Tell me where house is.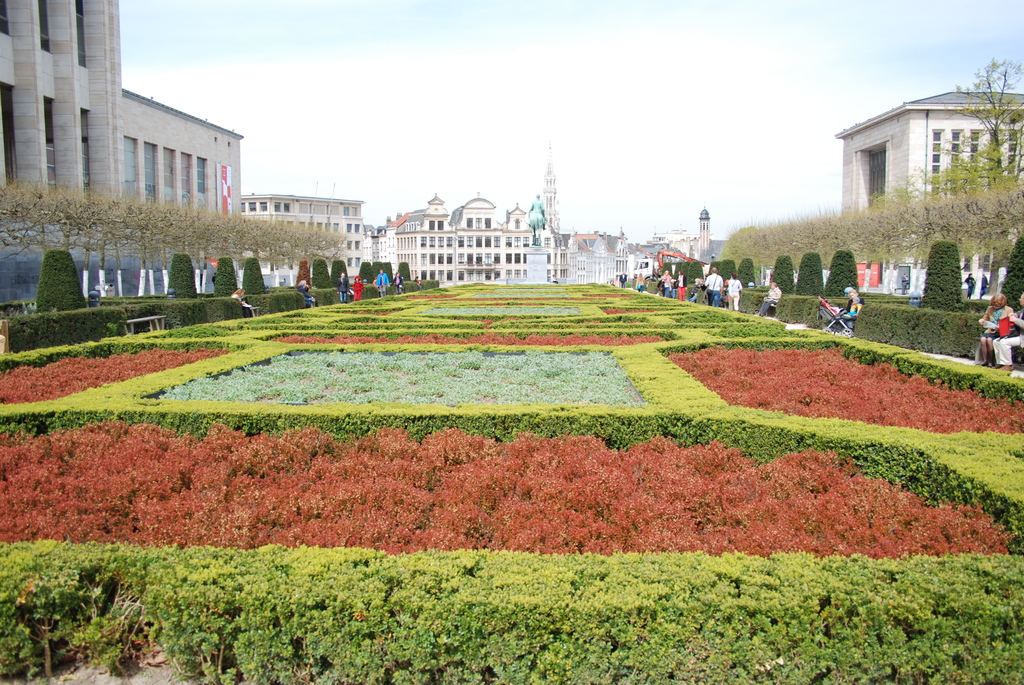
house is at <region>569, 223, 620, 283</region>.
